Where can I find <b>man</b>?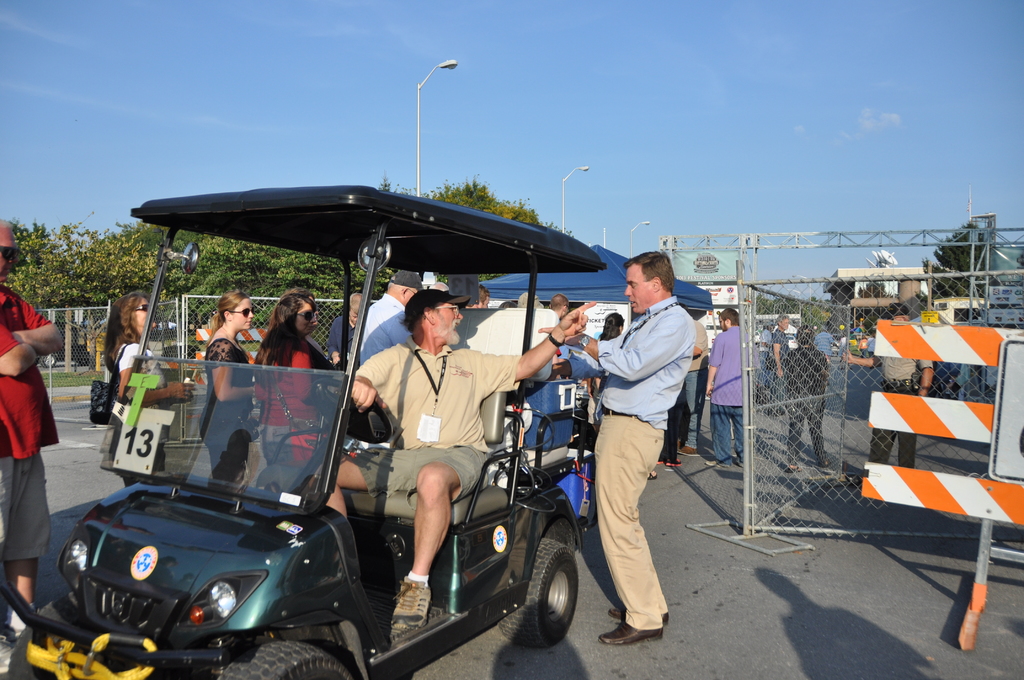
You can find it at crop(310, 284, 596, 633).
